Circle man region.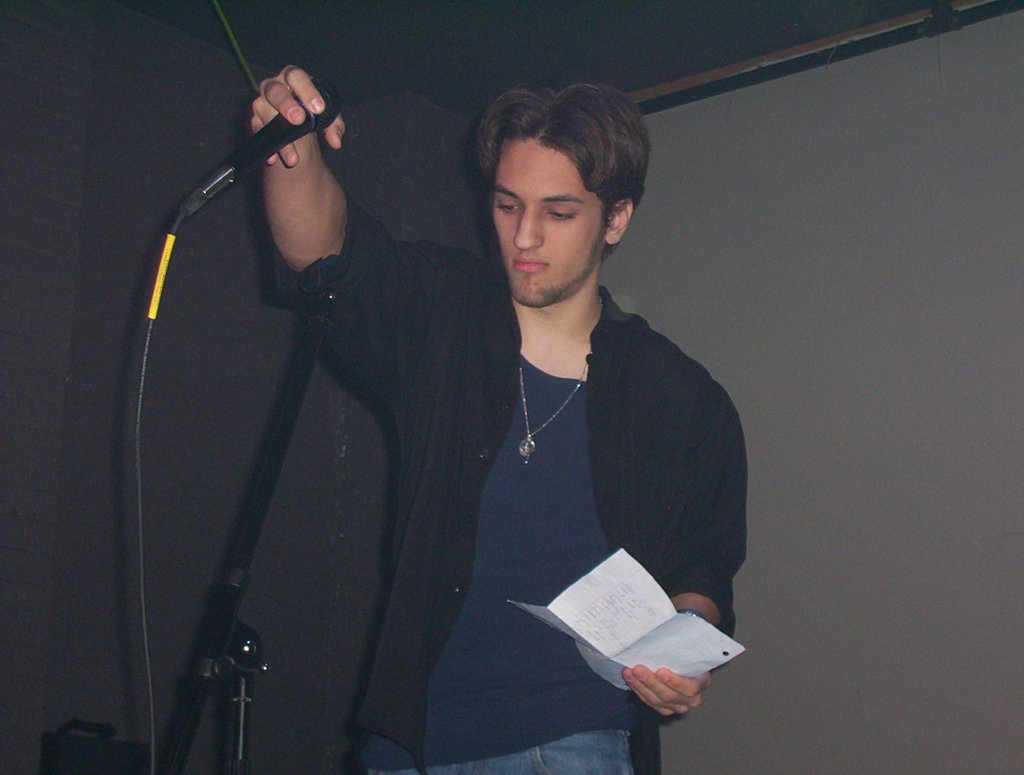
Region: 196, 35, 738, 749.
